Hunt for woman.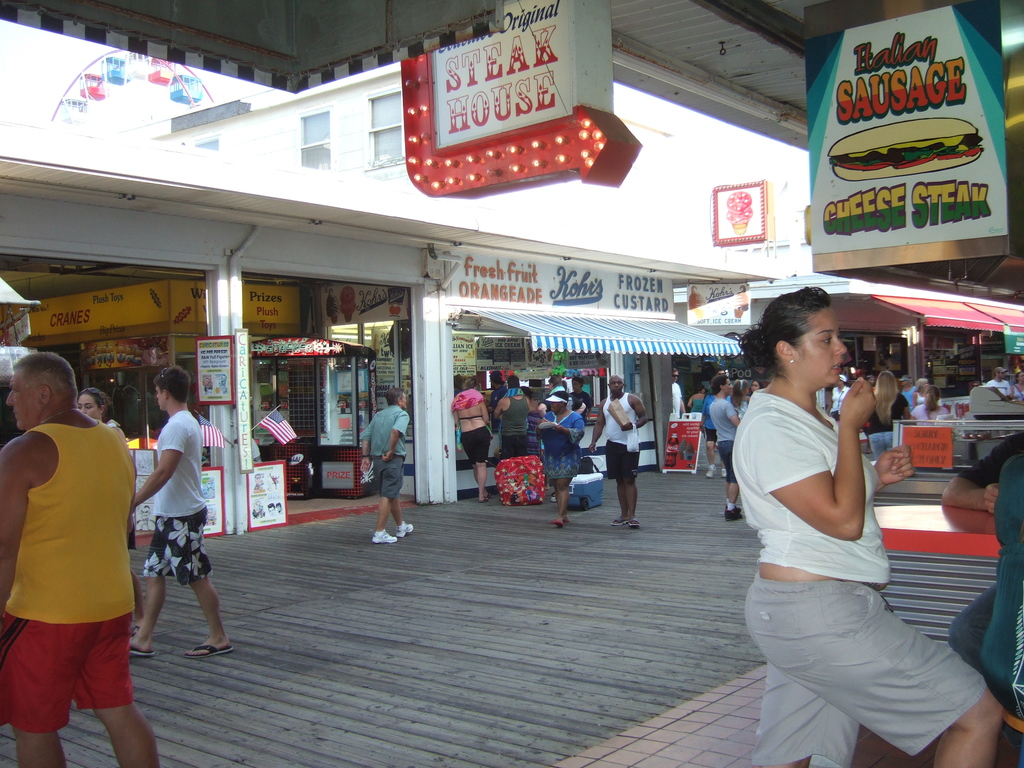
Hunted down at (449,378,489,504).
